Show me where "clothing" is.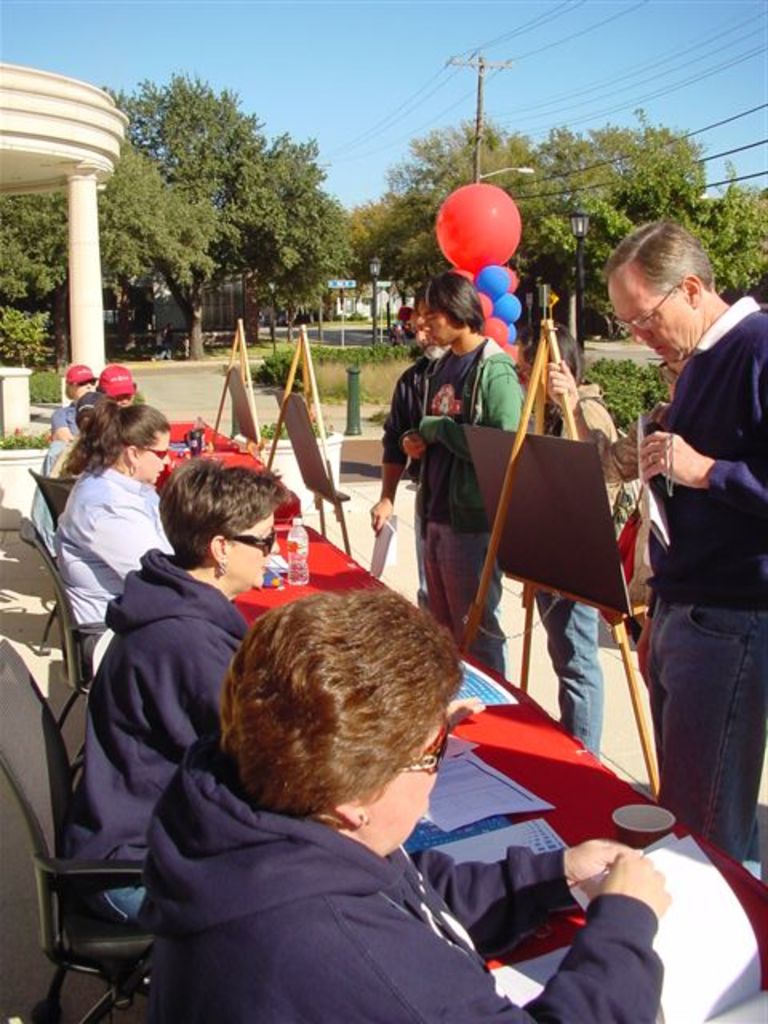
"clothing" is at Rect(96, 675, 613, 1023).
